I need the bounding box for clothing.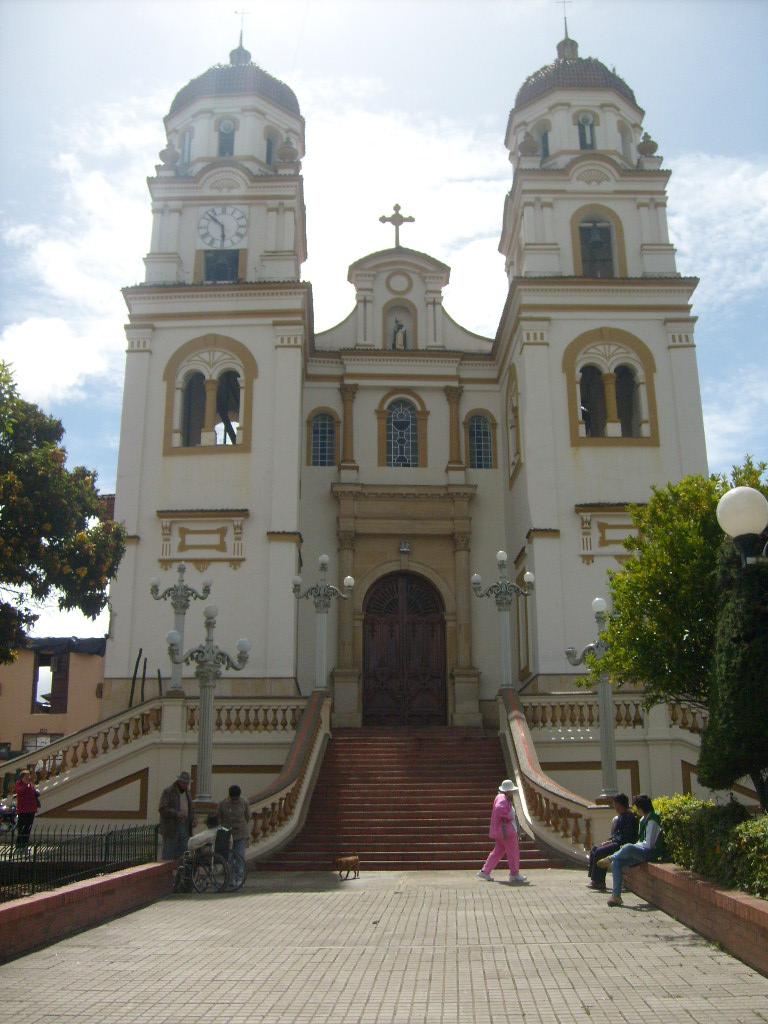
Here it is: {"left": 587, "top": 804, "right": 632, "bottom": 882}.
